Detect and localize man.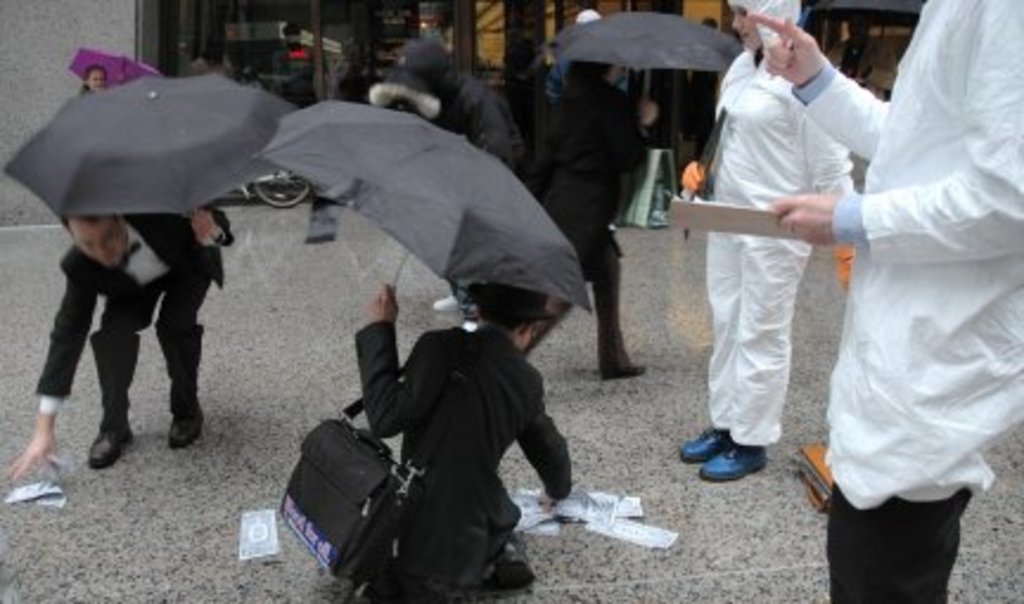
Localized at (left=0, top=206, right=225, bottom=476).
